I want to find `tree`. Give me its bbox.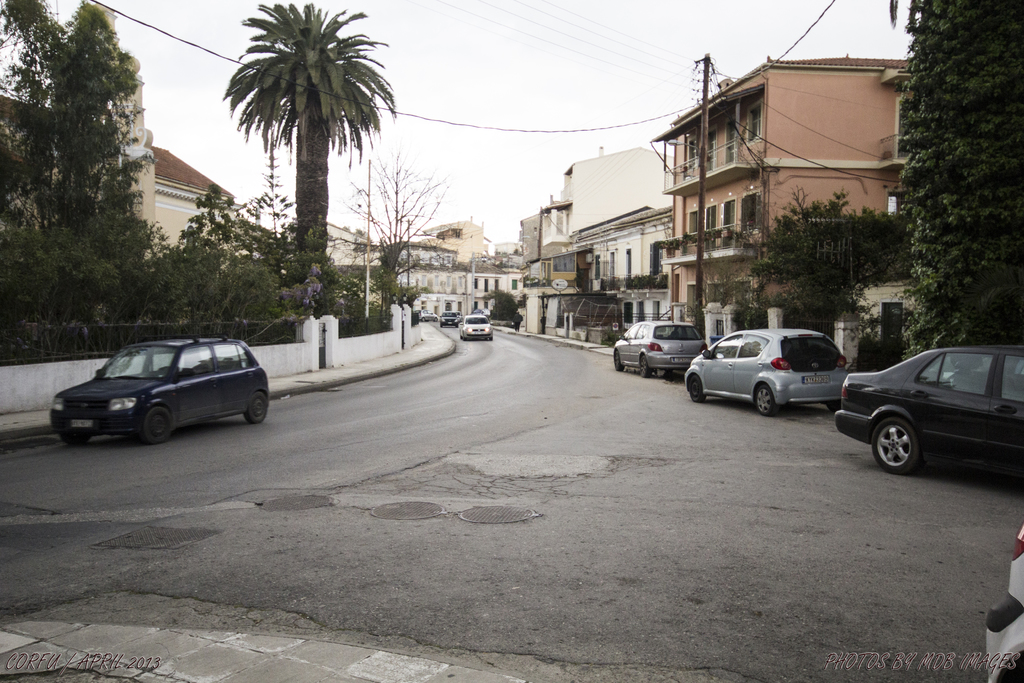
884,0,1023,358.
